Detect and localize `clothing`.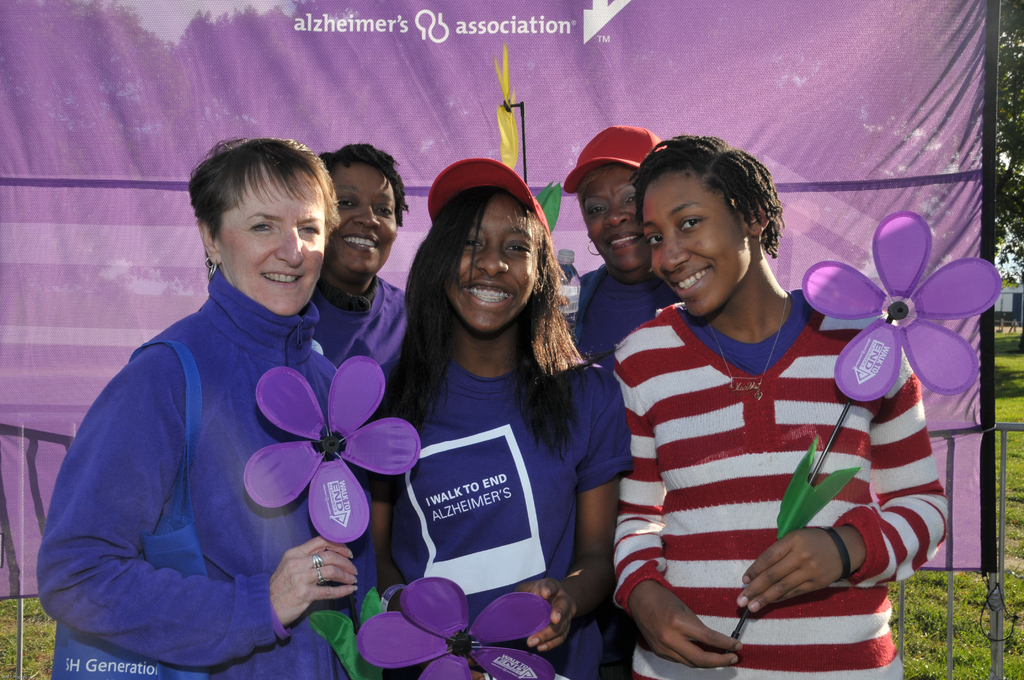
Localized at box(575, 263, 681, 370).
